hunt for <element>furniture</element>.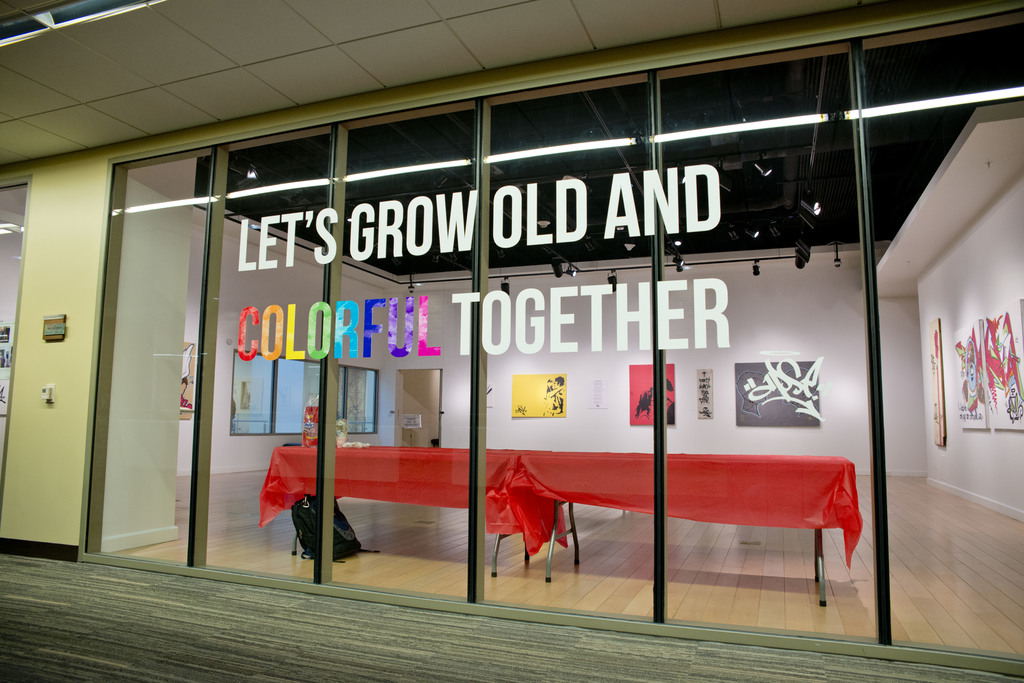
Hunted down at crop(259, 439, 573, 576).
